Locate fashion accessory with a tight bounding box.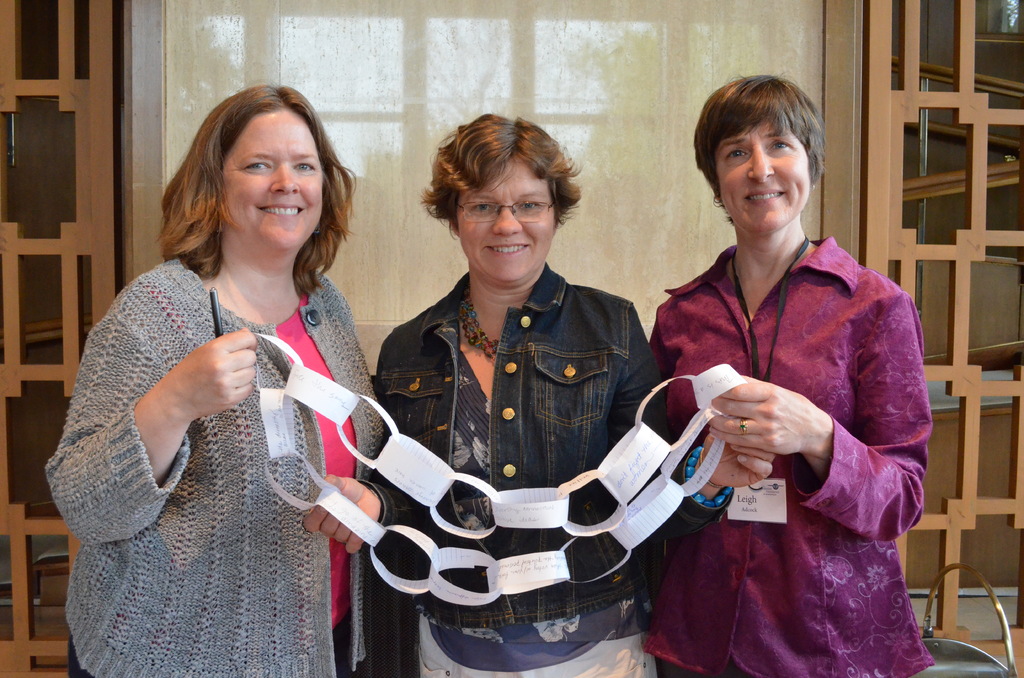
BBox(740, 419, 748, 438).
